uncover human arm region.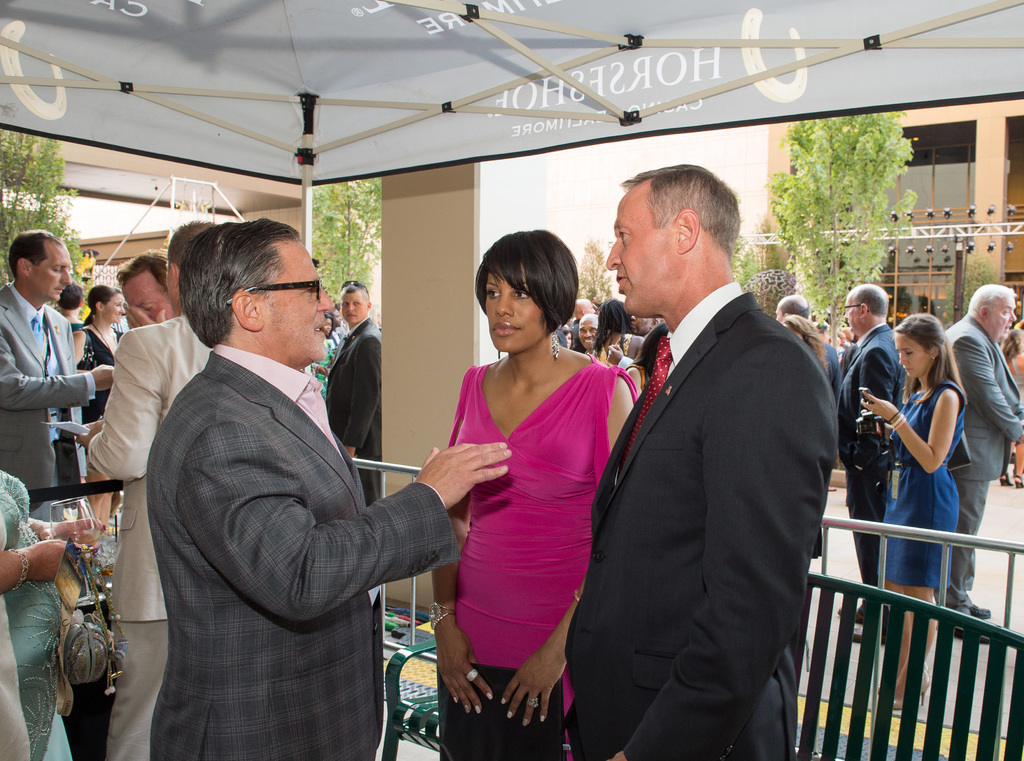
Uncovered: (x1=72, y1=325, x2=91, y2=374).
